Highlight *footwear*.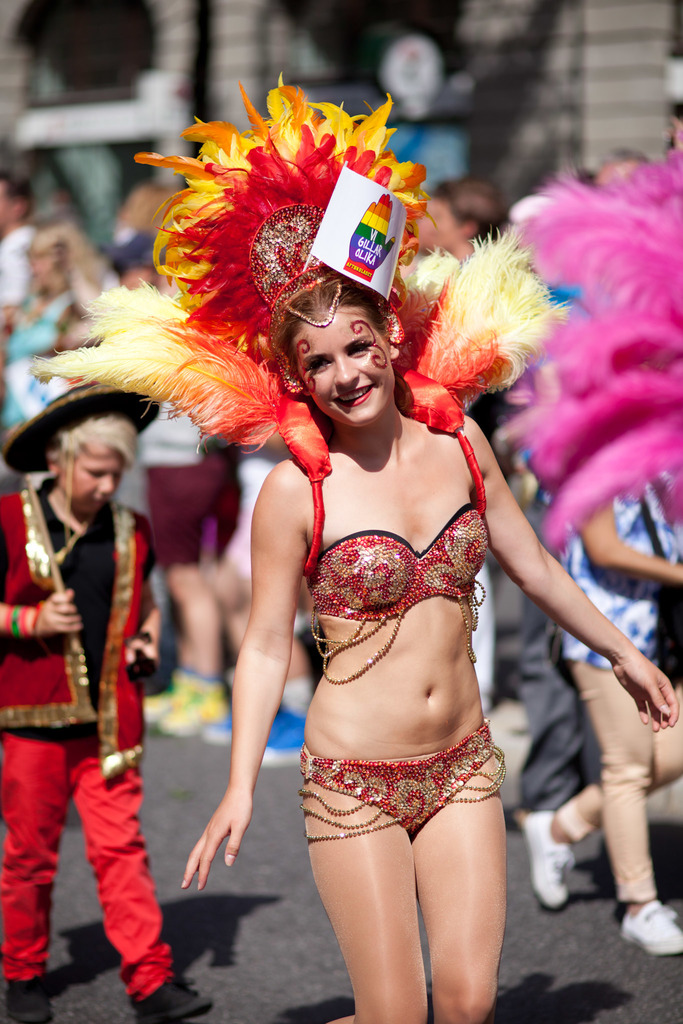
Highlighted region: box(201, 708, 233, 739).
